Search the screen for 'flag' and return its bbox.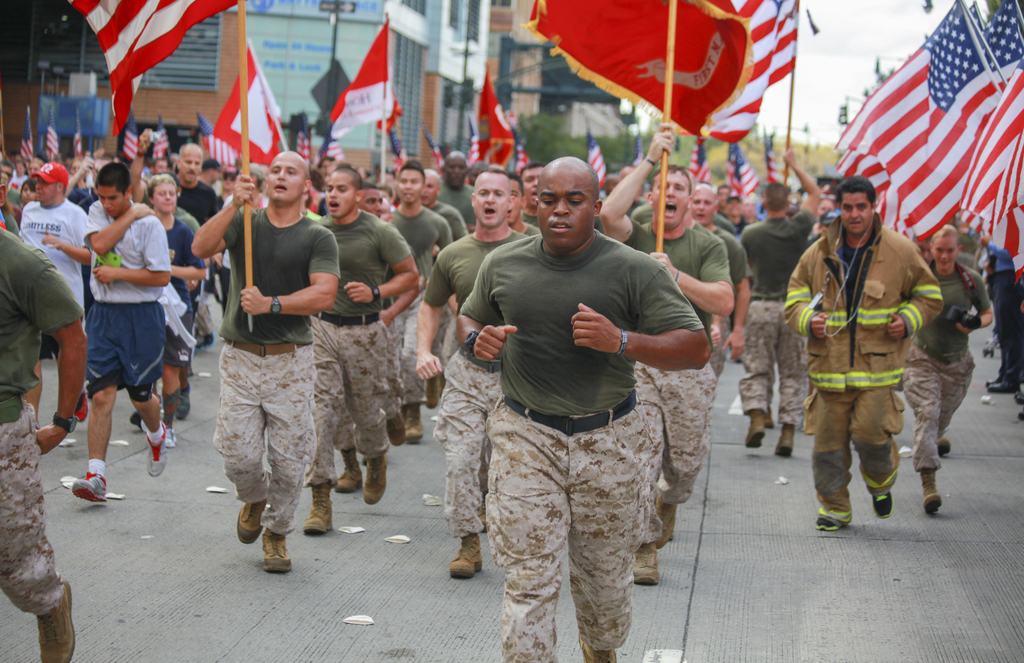
Found: locate(627, 116, 643, 178).
